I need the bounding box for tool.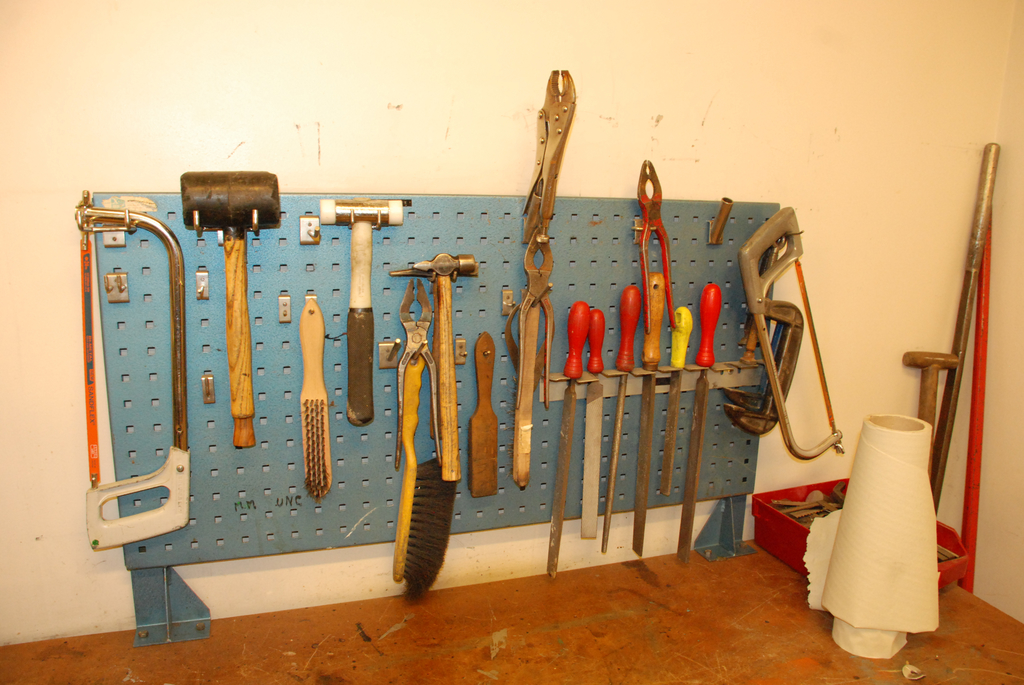
Here it is: (left=737, top=203, right=844, bottom=464).
